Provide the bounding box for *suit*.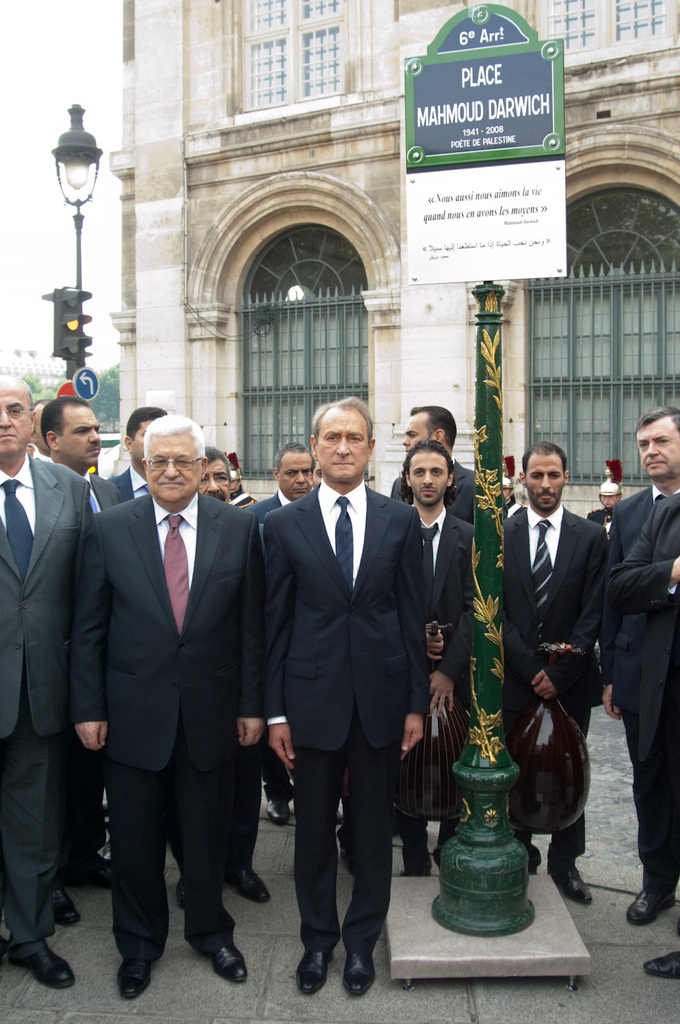
locate(0, 454, 95, 952).
